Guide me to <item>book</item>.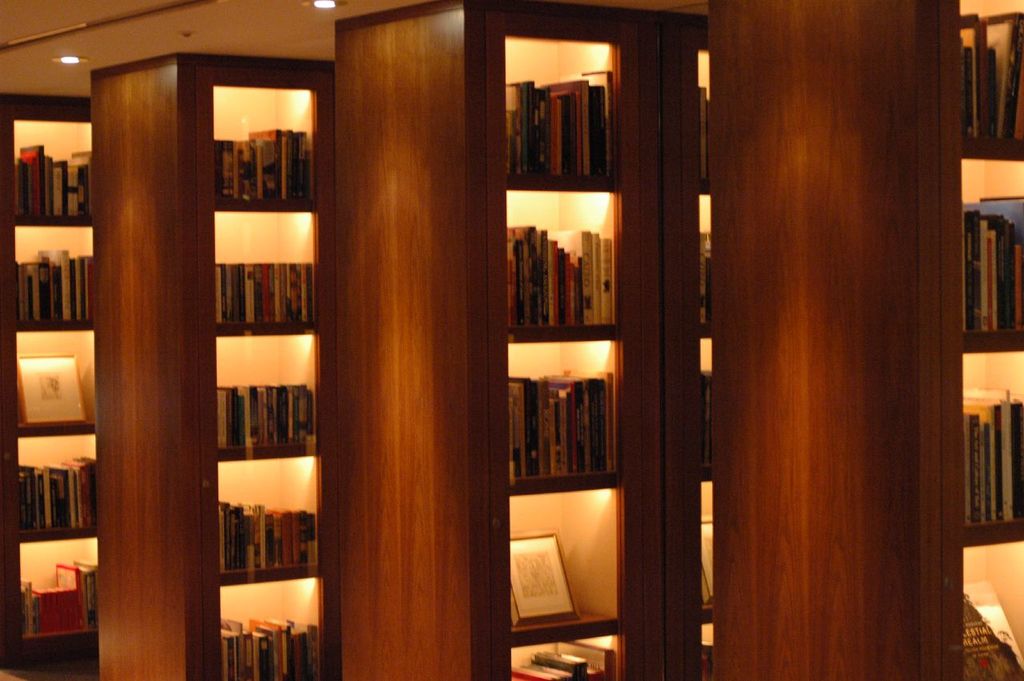
Guidance: BBox(11, 138, 92, 216).
